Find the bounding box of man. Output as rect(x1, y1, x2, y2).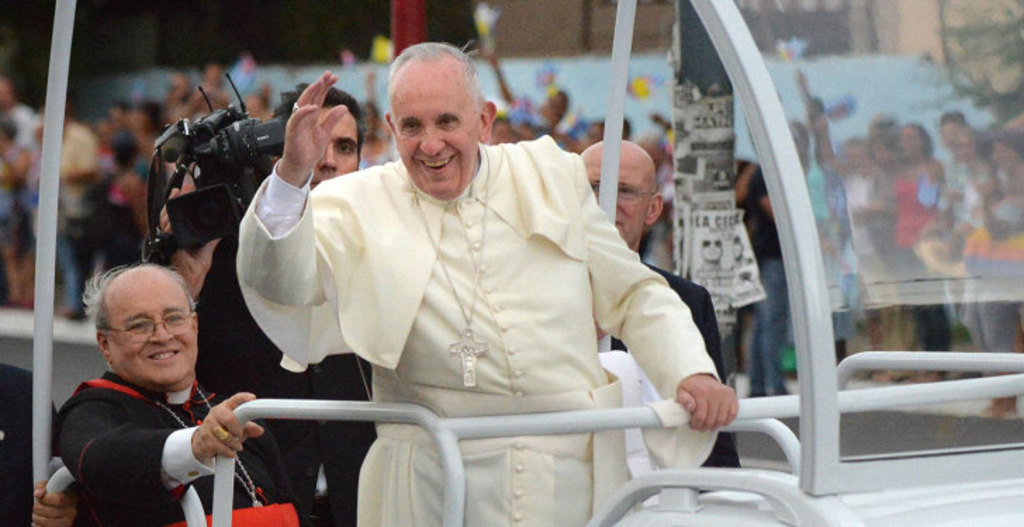
rect(162, 84, 383, 526).
